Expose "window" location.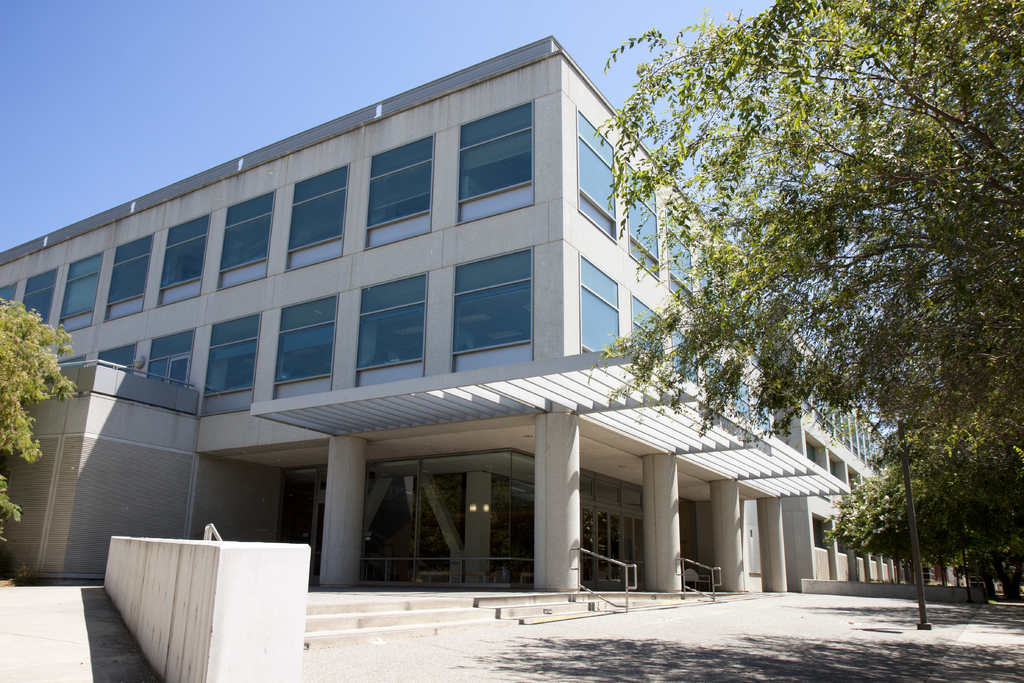
Exposed at 728/382/748/428.
